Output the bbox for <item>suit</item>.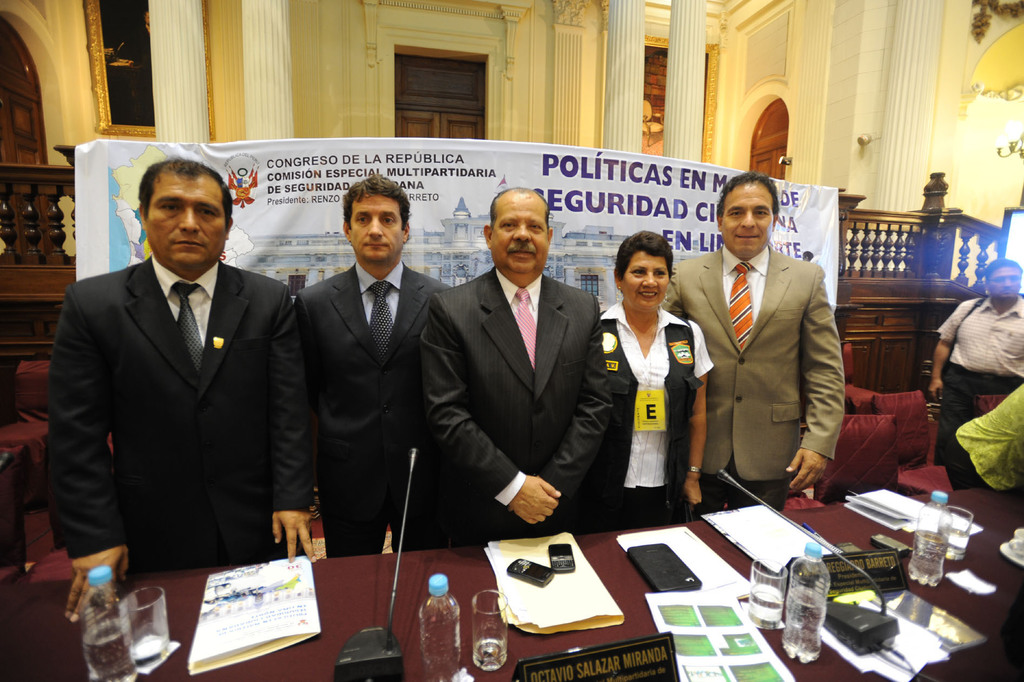
Rect(656, 243, 849, 522).
